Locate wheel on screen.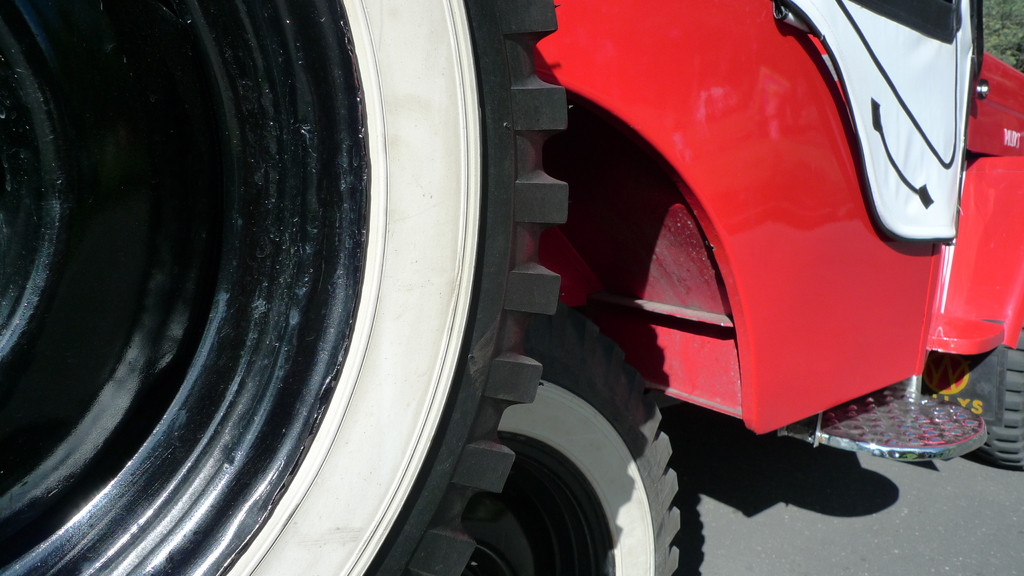
On screen at box=[0, 0, 577, 575].
